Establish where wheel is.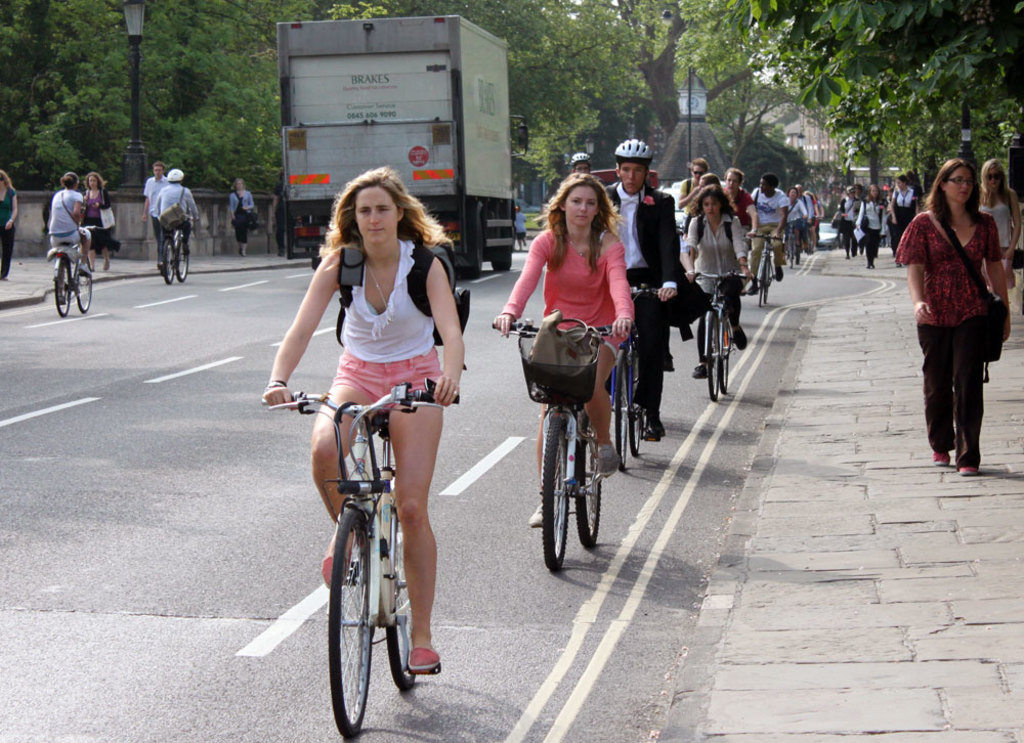
Established at (74,261,93,312).
